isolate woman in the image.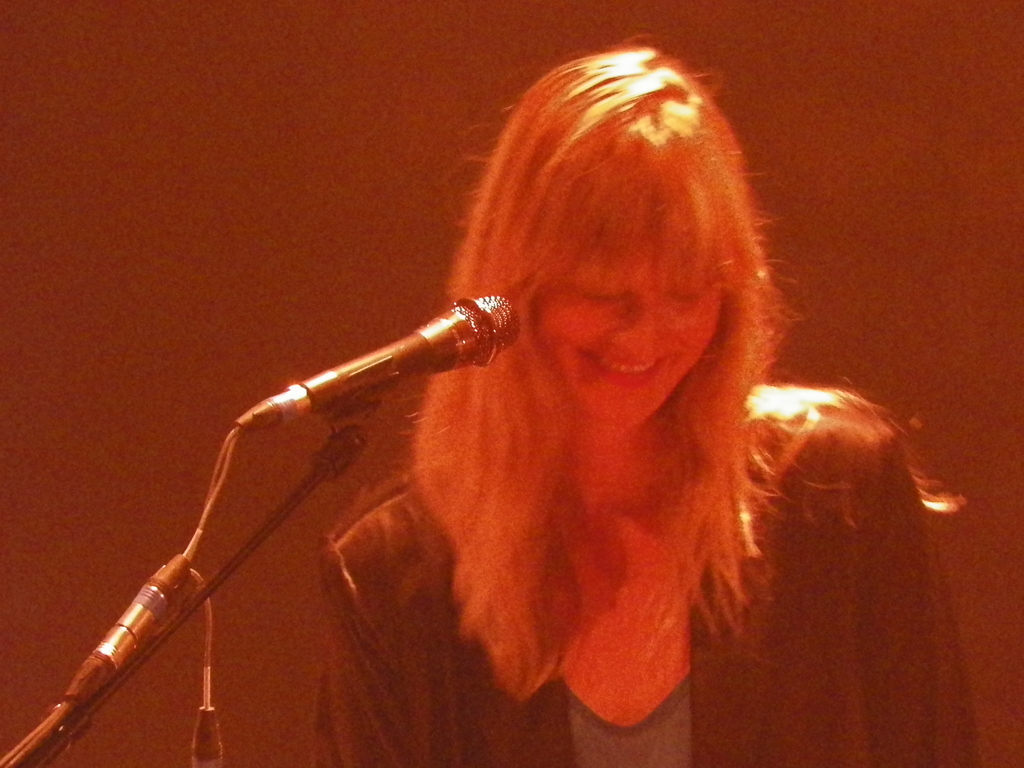
Isolated region: region(307, 42, 967, 767).
